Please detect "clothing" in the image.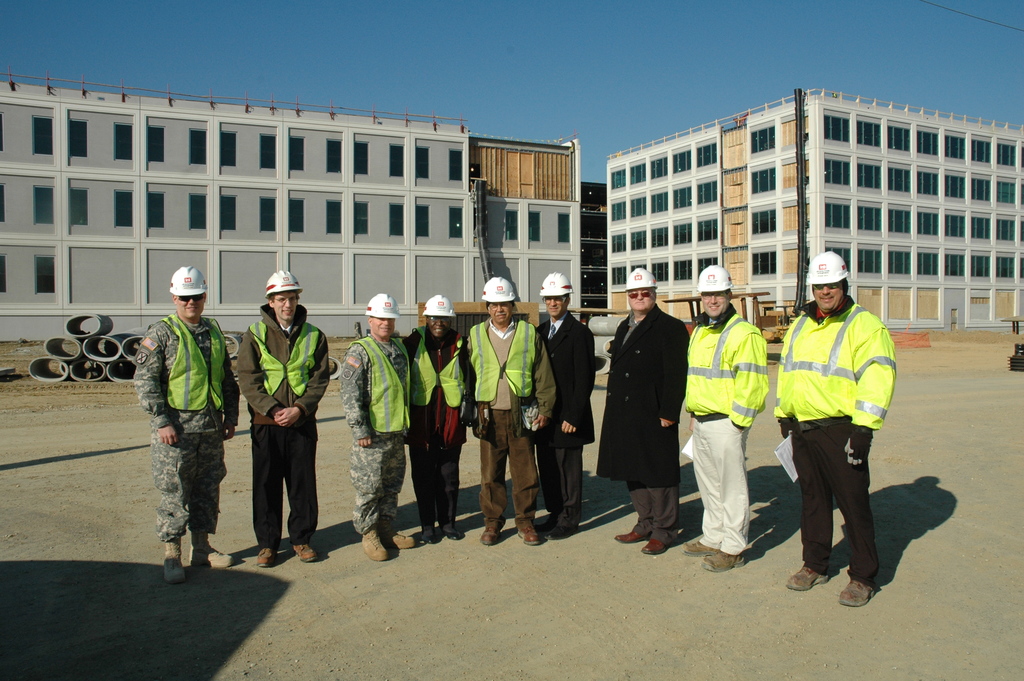
BBox(685, 302, 771, 561).
